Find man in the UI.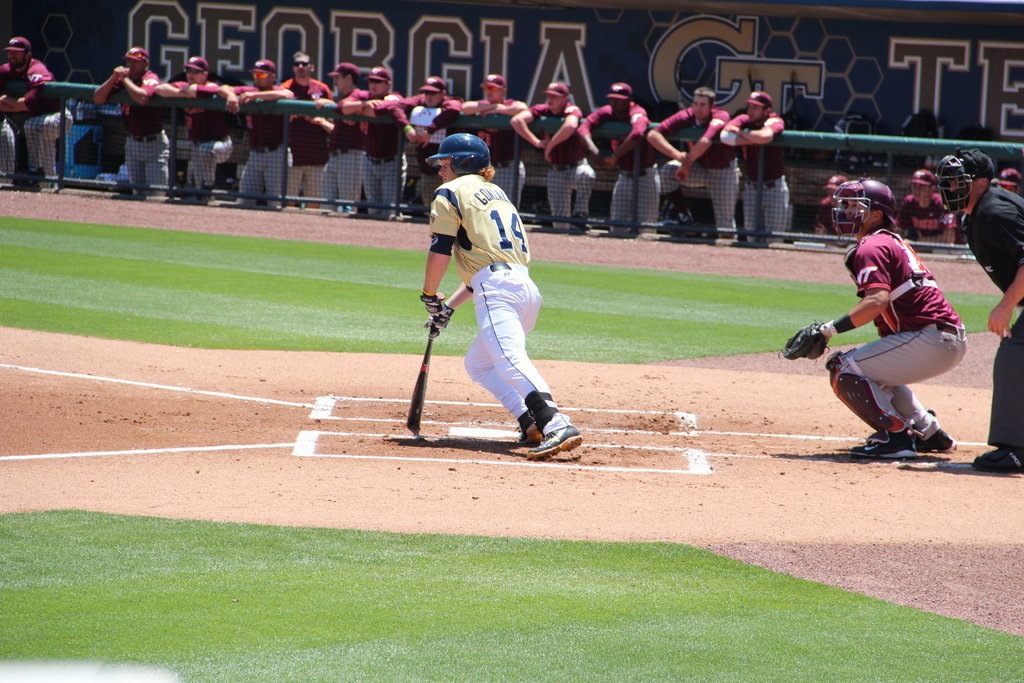
UI element at 159, 52, 237, 204.
